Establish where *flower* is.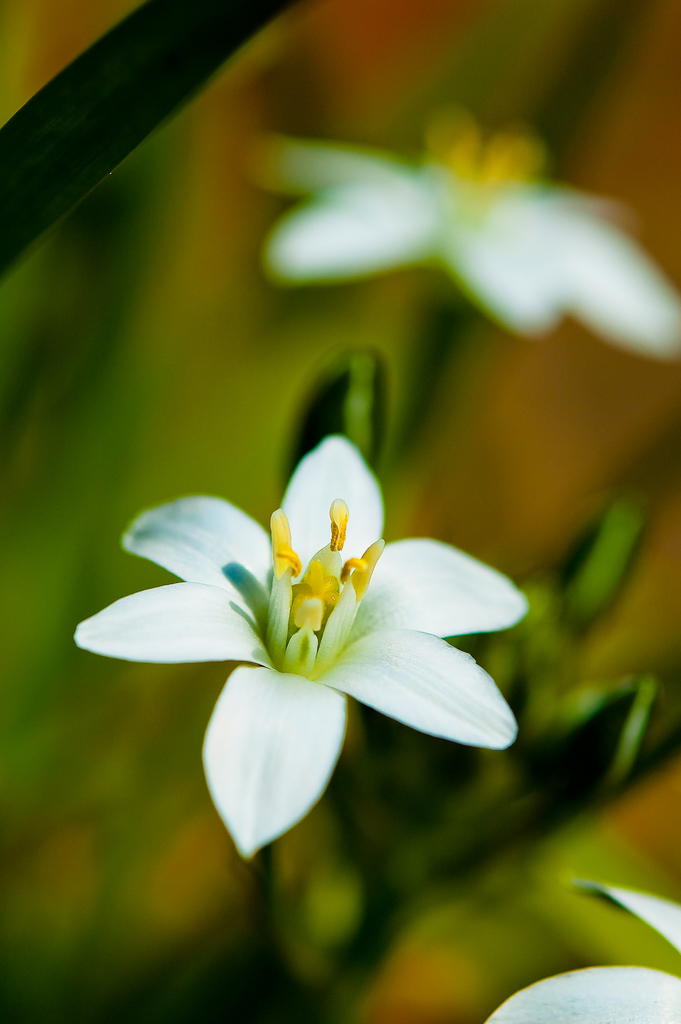
Established at 83/407/536/858.
